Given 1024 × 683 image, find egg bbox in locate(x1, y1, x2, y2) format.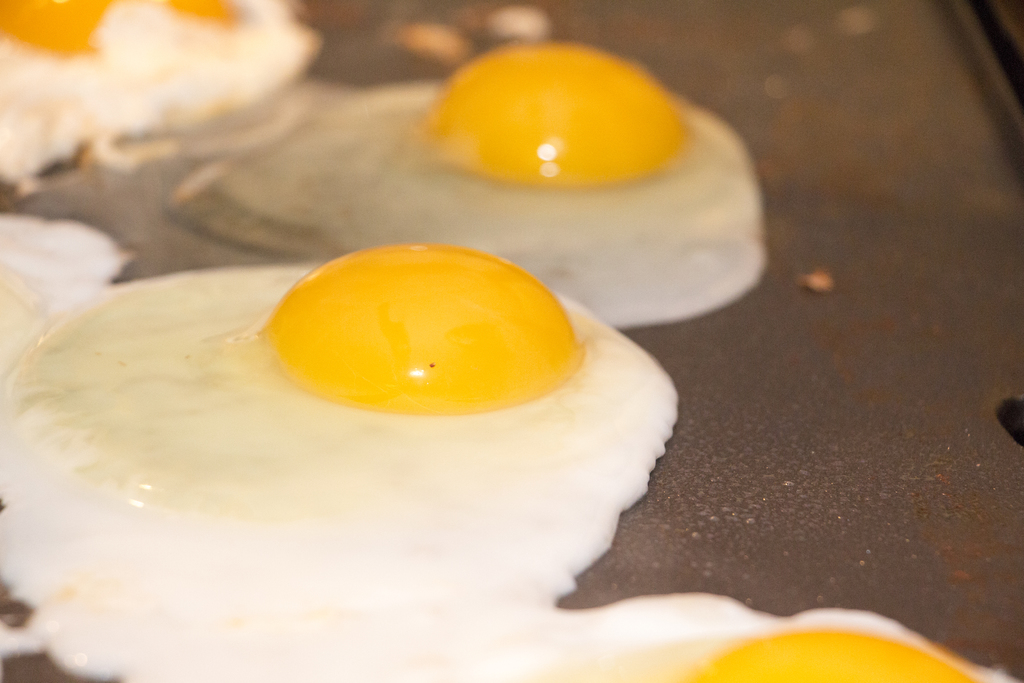
locate(12, 42, 764, 327).
